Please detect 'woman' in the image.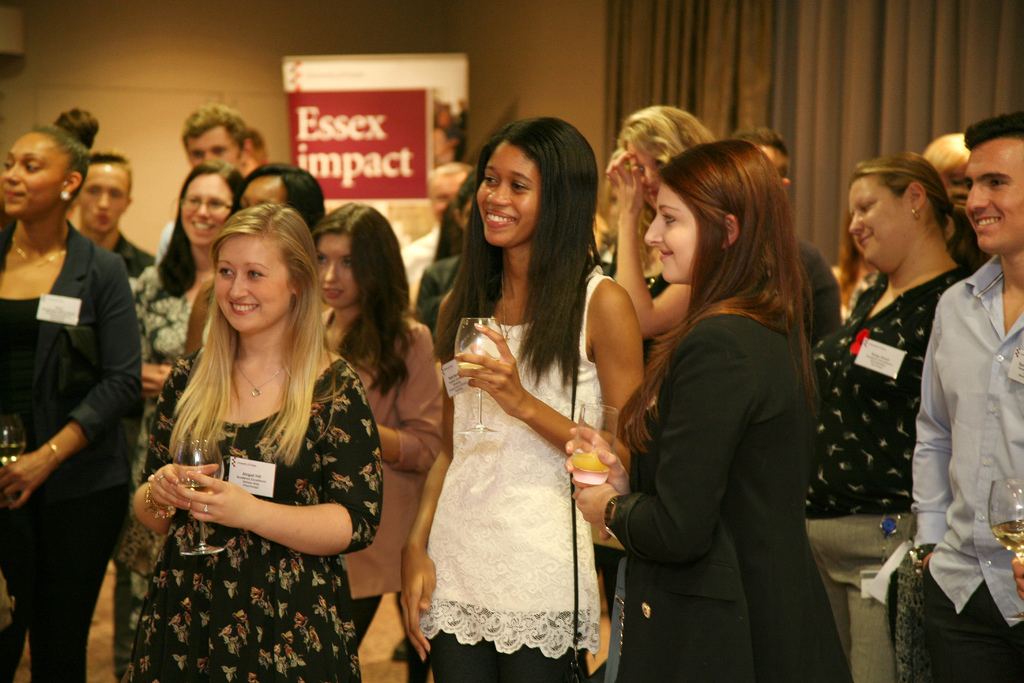
[left=399, top=117, right=646, bottom=682].
